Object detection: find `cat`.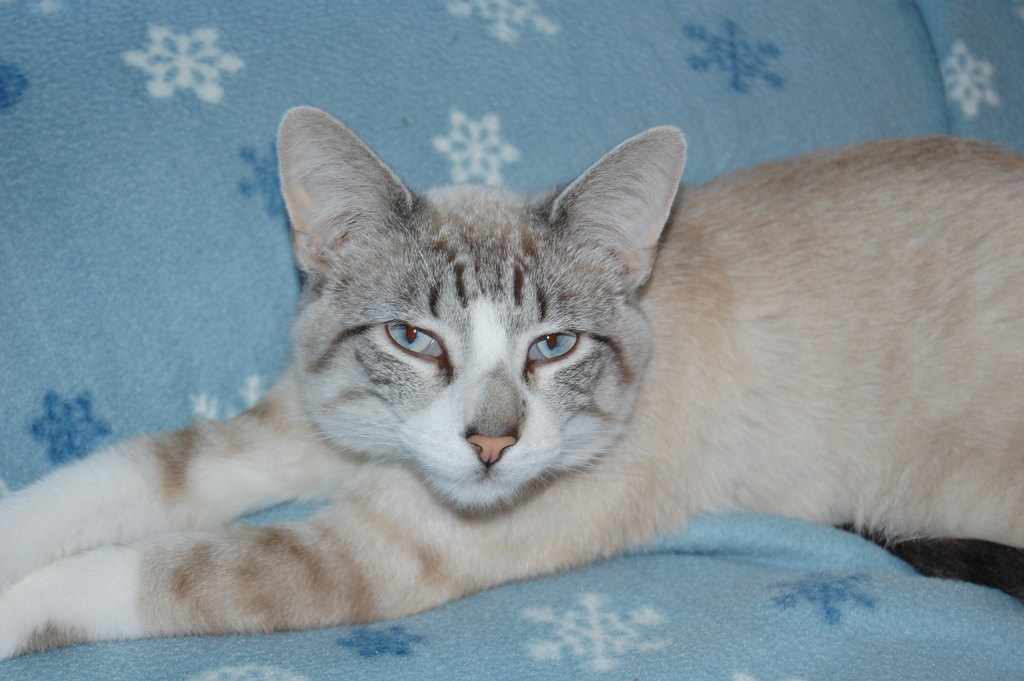
Rect(0, 106, 1023, 666).
